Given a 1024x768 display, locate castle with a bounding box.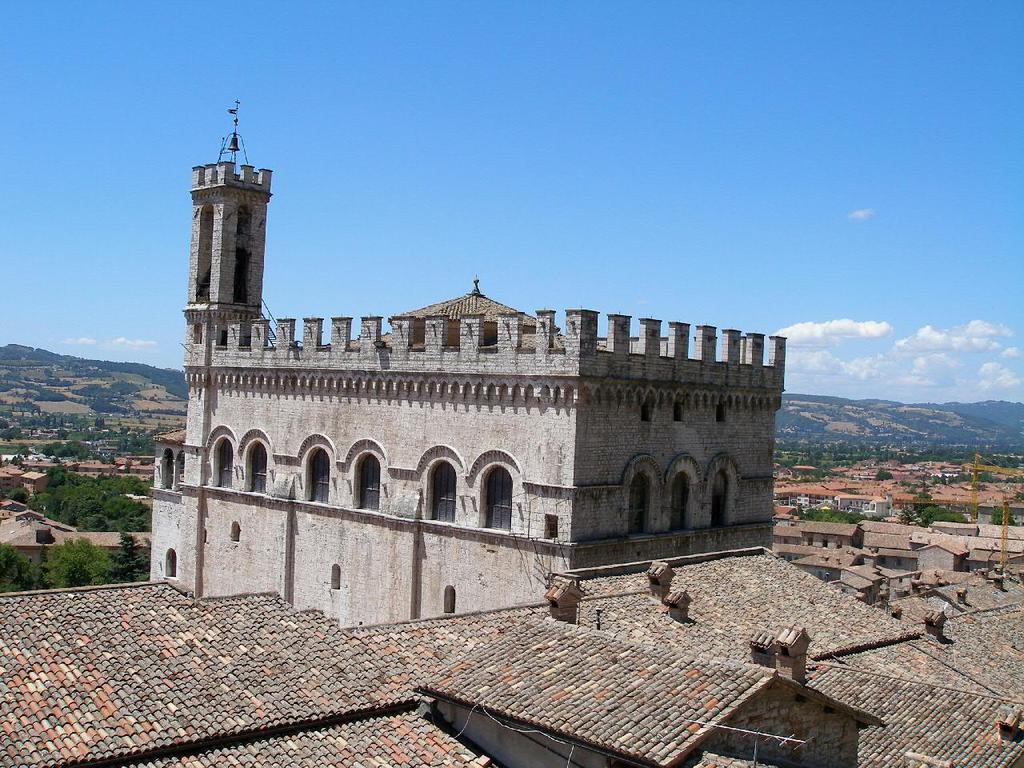
Located: x1=154 y1=93 x2=785 y2=636.
